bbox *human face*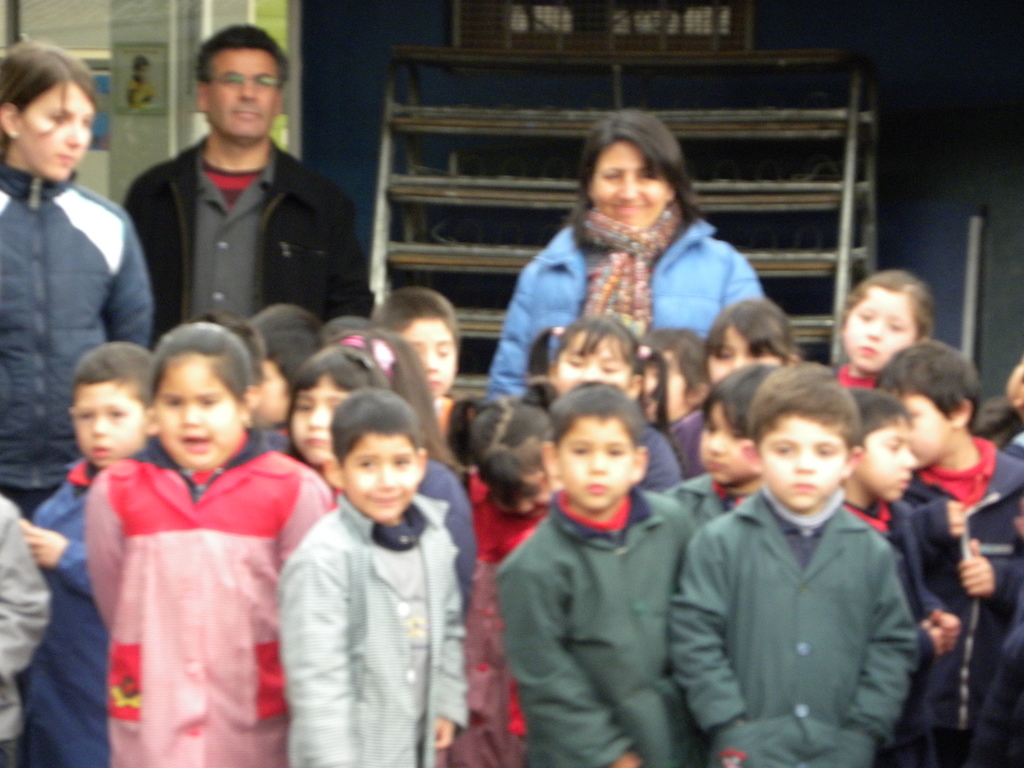
box(401, 317, 456, 404)
